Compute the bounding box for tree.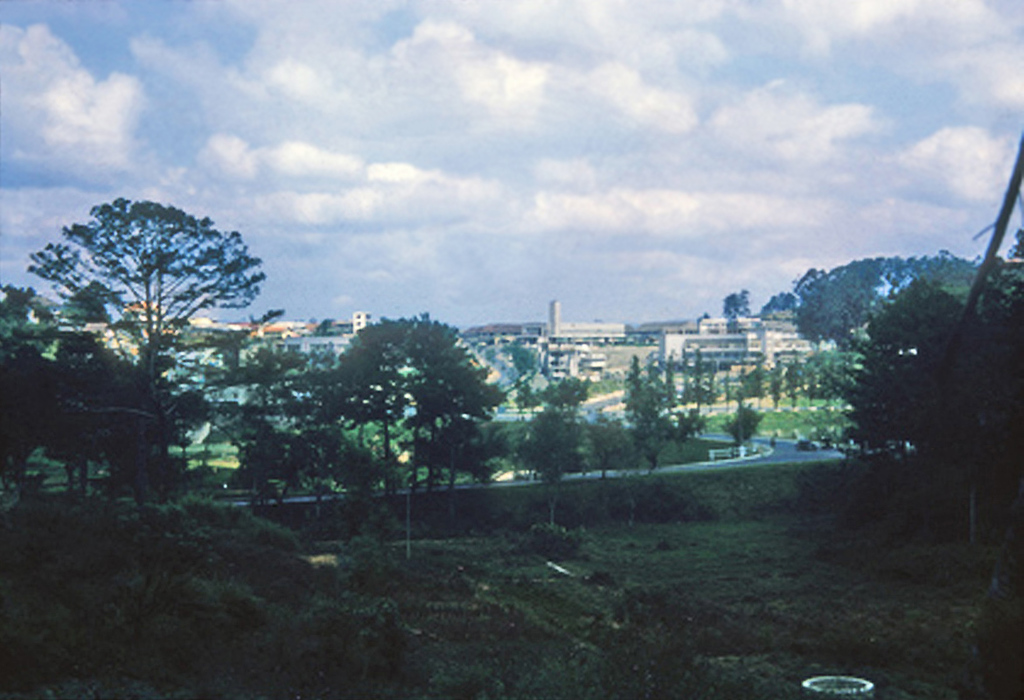
bbox=[38, 175, 264, 365].
